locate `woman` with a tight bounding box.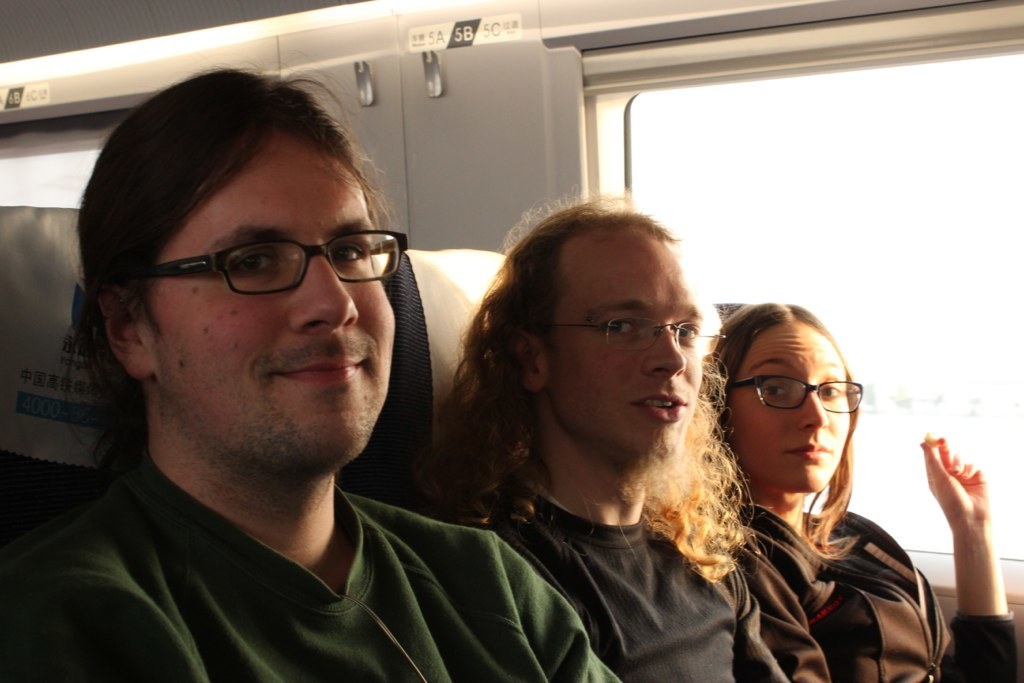
locate(705, 302, 1023, 682).
